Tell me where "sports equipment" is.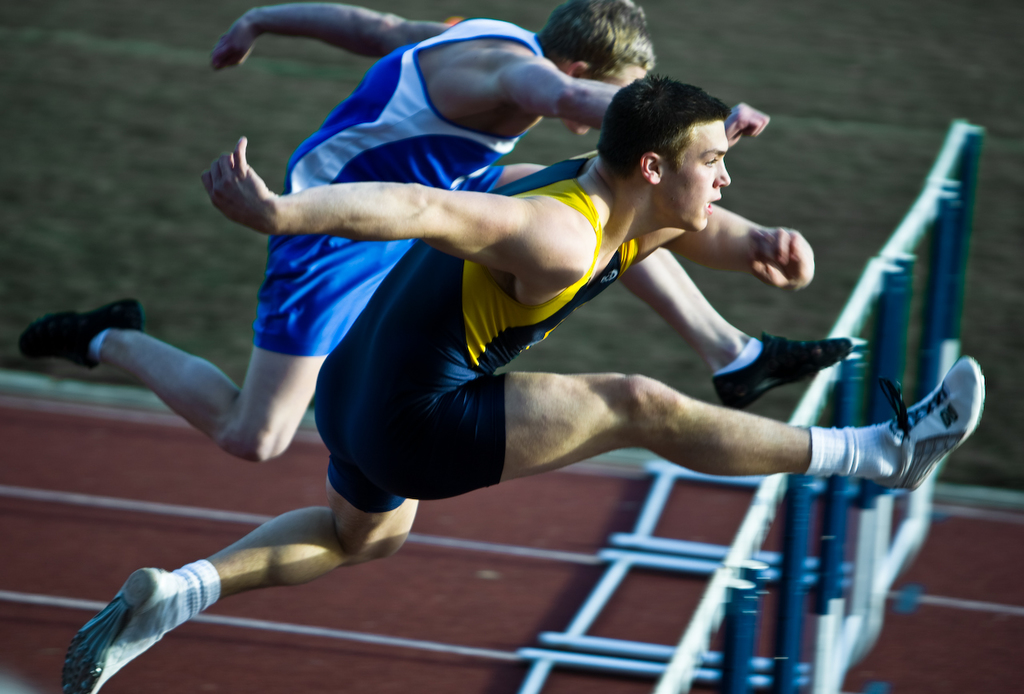
"sports equipment" is at 538, 257, 905, 672.
